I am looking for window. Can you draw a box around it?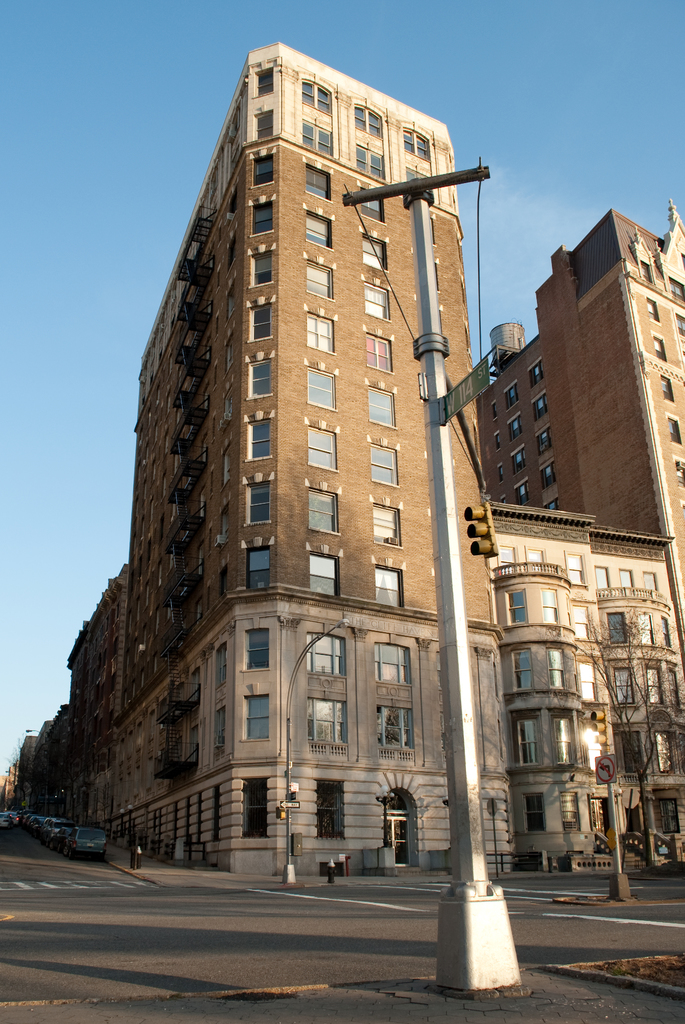
Sure, the bounding box is (646,296,660,323).
